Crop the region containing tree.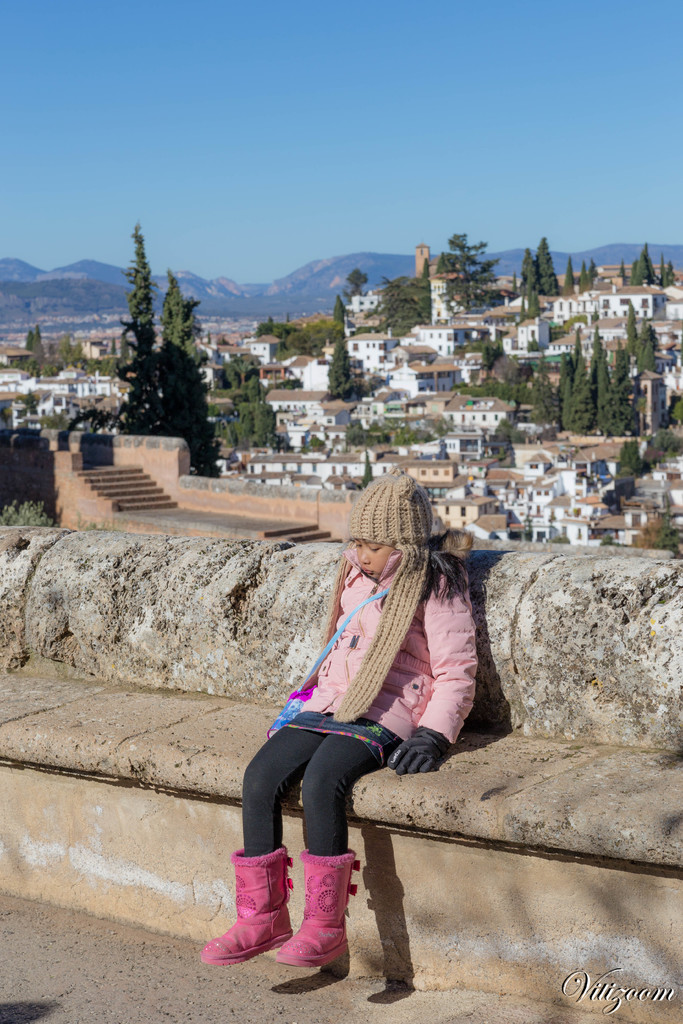
Crop region: [660,260,682,288].
